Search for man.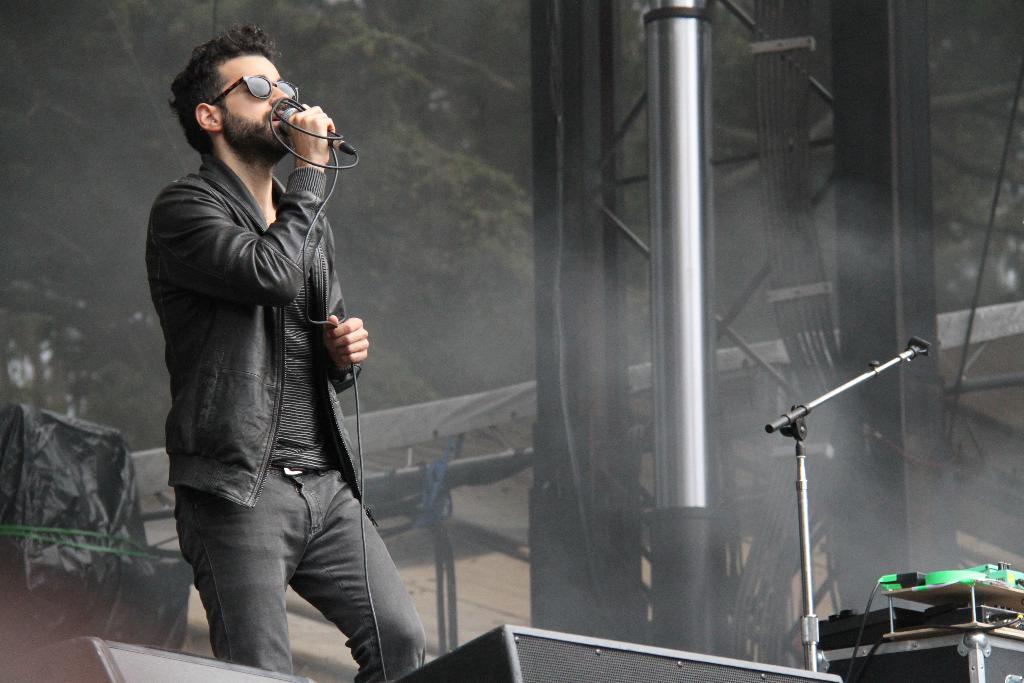
Found at (x1=146, y1=23, x2=422, y2=682).
